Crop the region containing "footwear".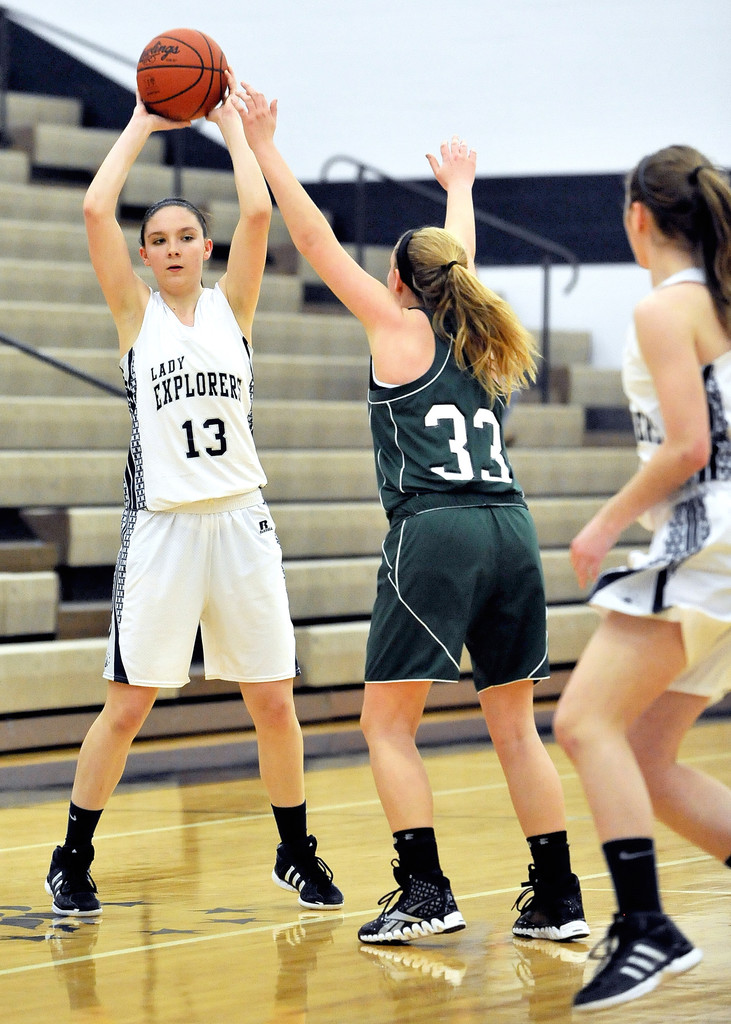
Crop region: (left=42, top=840, right=103, bottom=915).
